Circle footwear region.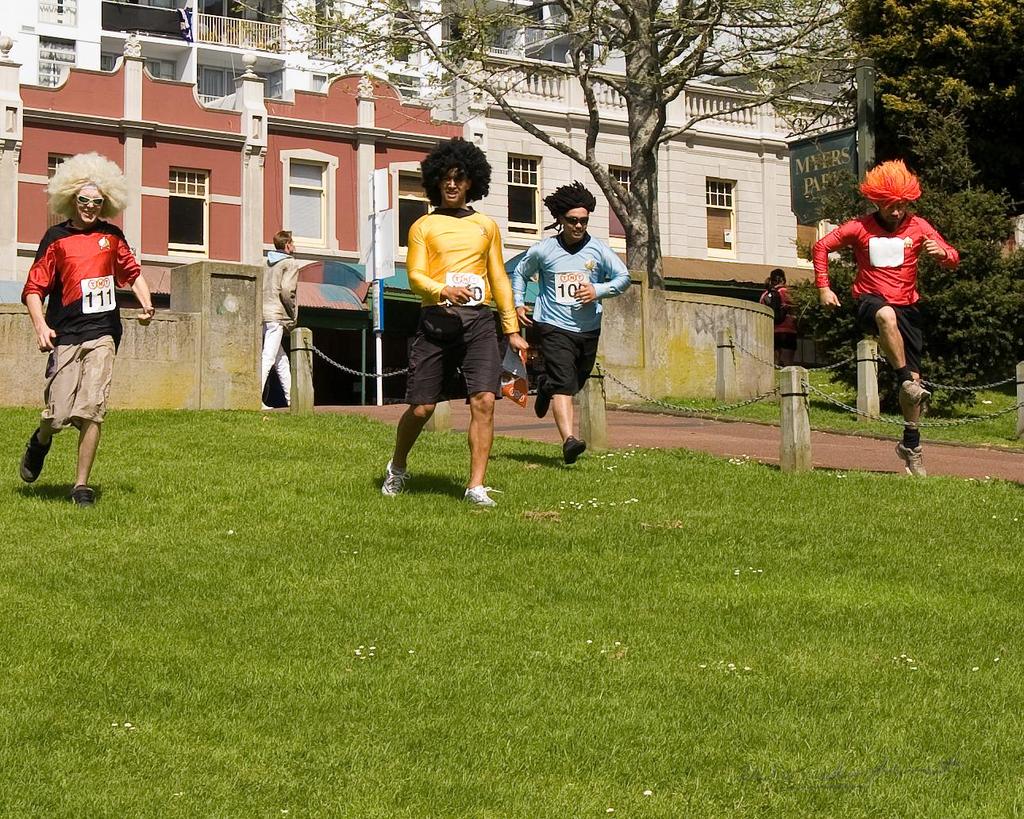
Region: (left=379, top=460, right=408, bottom=500).
